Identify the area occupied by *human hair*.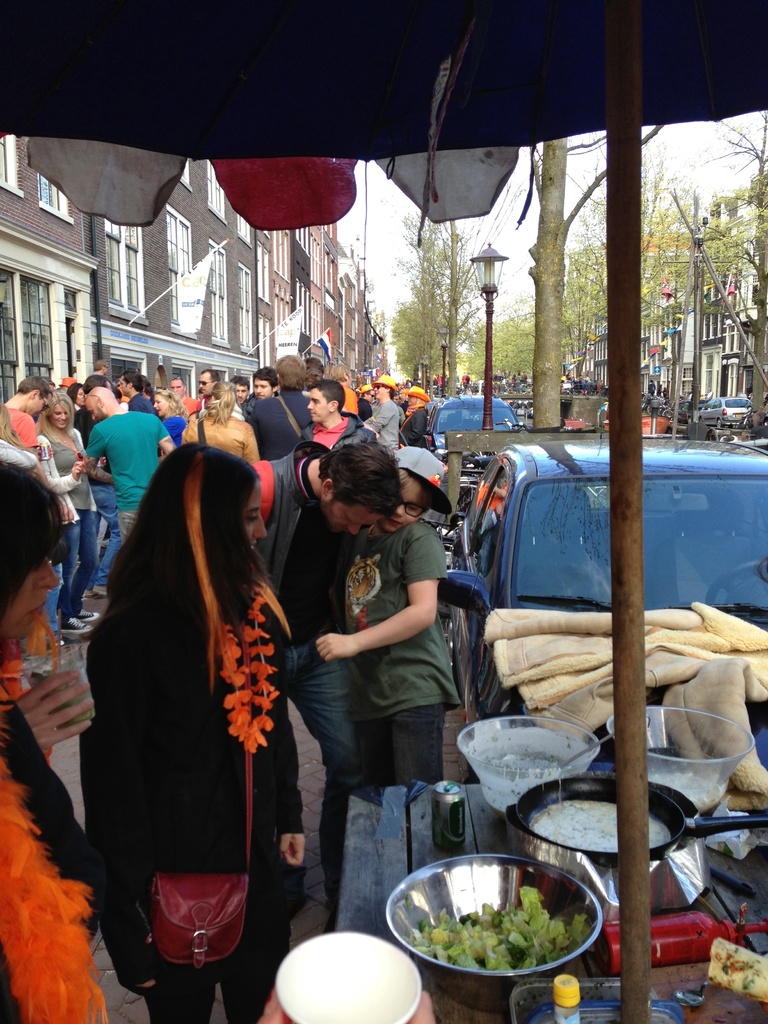
Area: bbox(0, 450, 72, 644).
